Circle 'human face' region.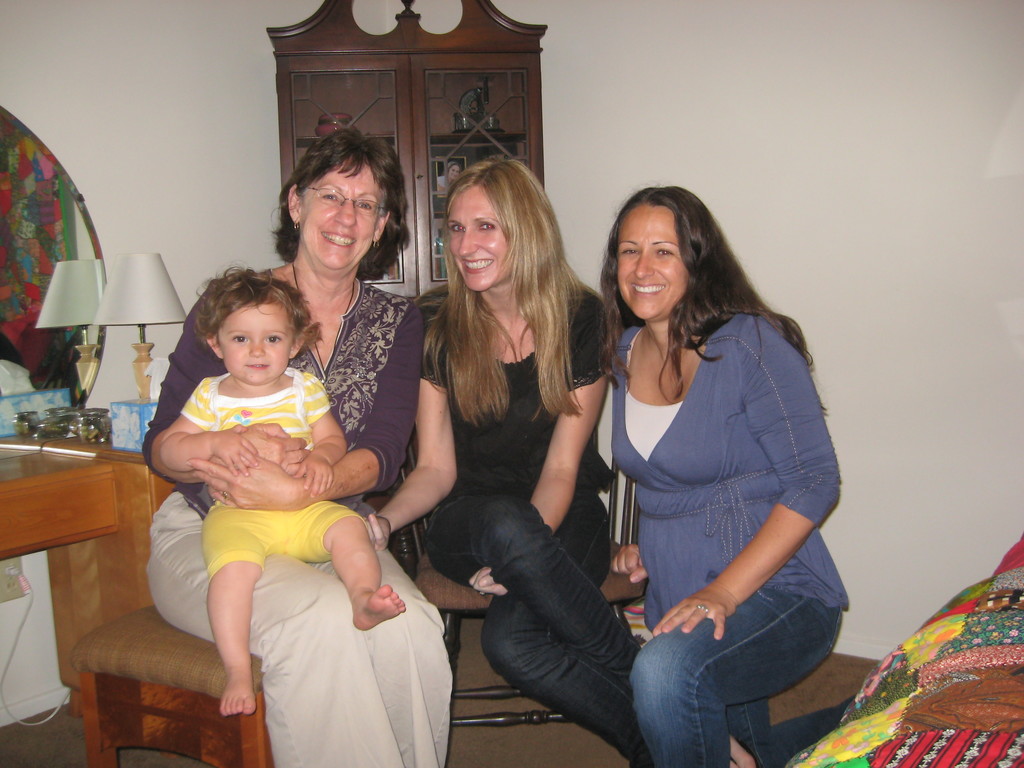
Region: box=[300, 159, 383, 274].
